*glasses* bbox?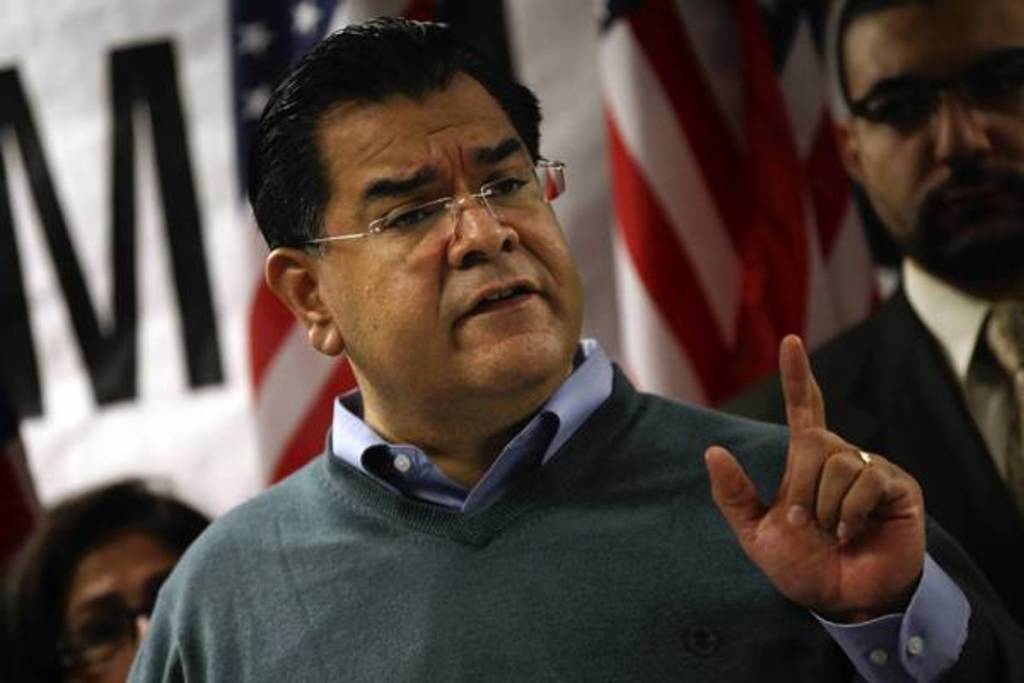
bbox=[847, 75, 1022, 128]
